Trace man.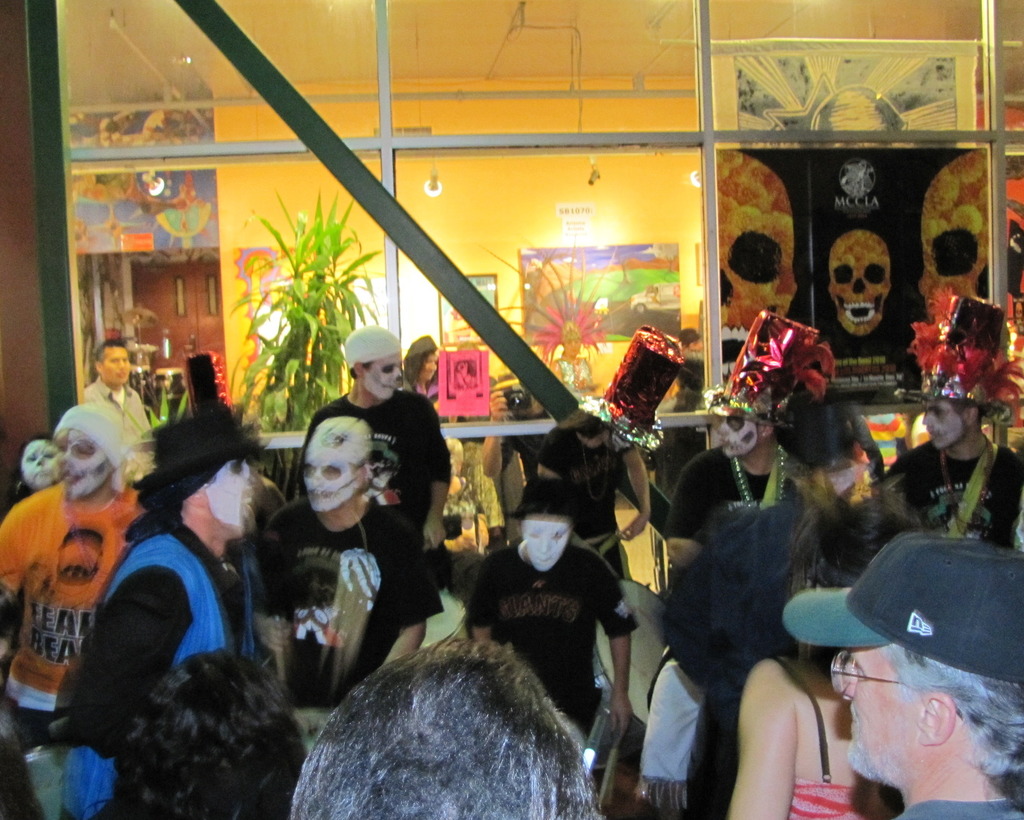
Traced to left=0, top=405, right=145, bottom=753.
